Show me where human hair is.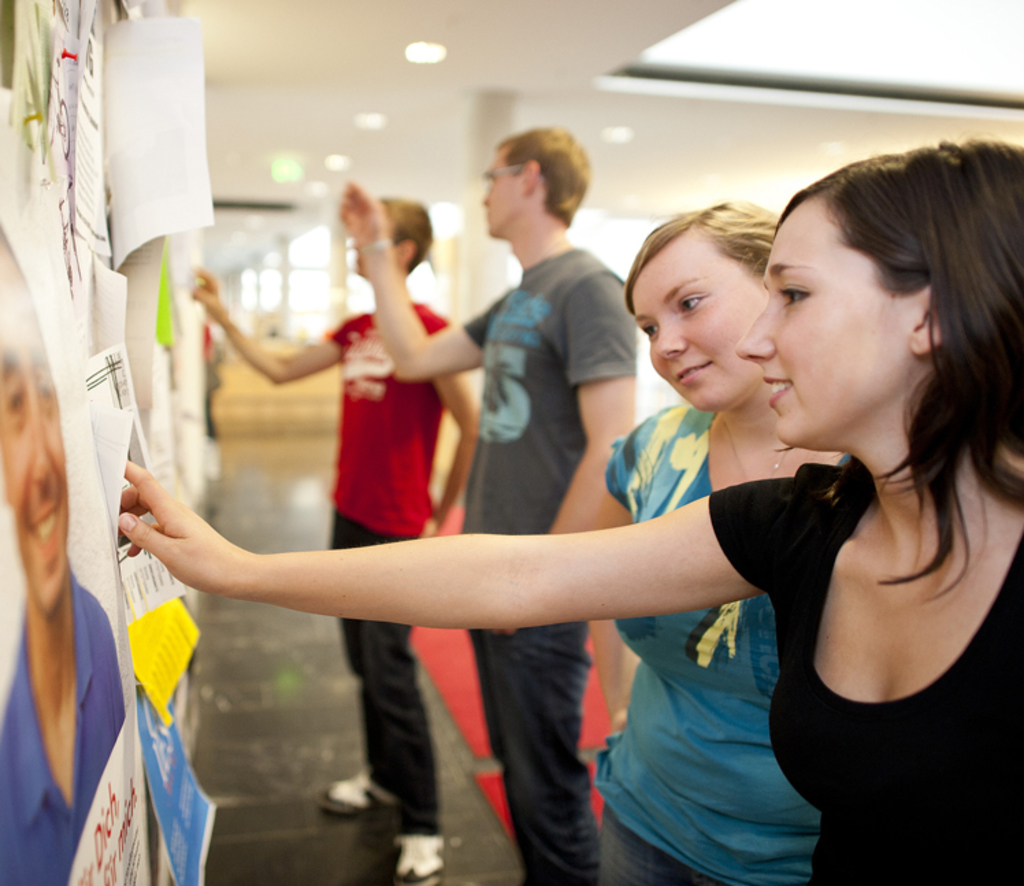
human hair is at bbox=[381, 193, 437, 251].
